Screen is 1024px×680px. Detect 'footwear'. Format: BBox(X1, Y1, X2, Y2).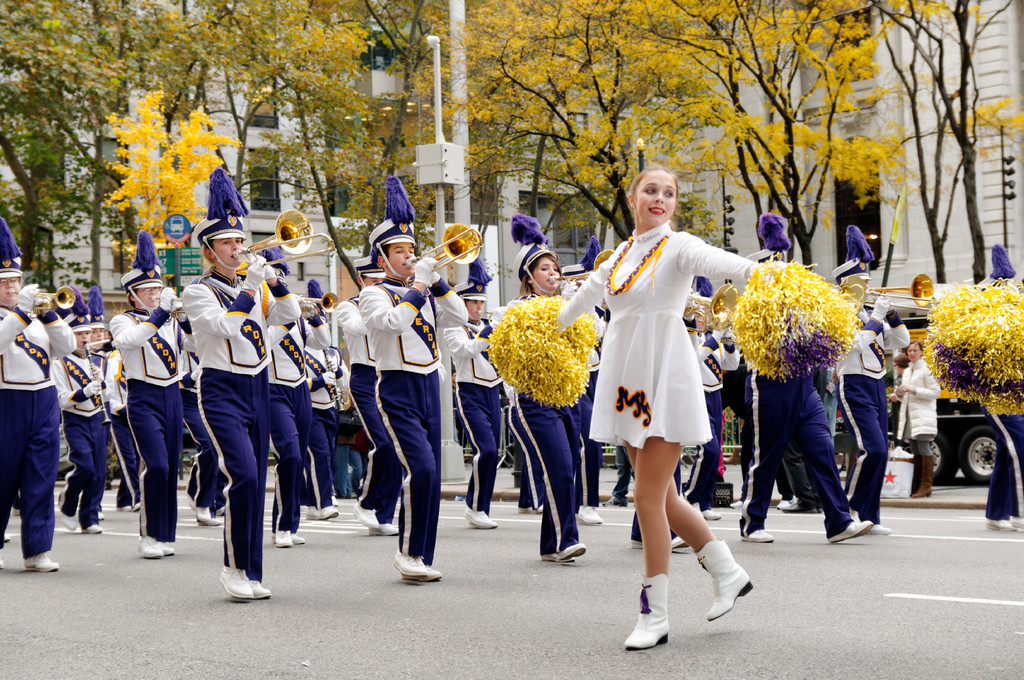
BBox(672, 535, 689, 548).
